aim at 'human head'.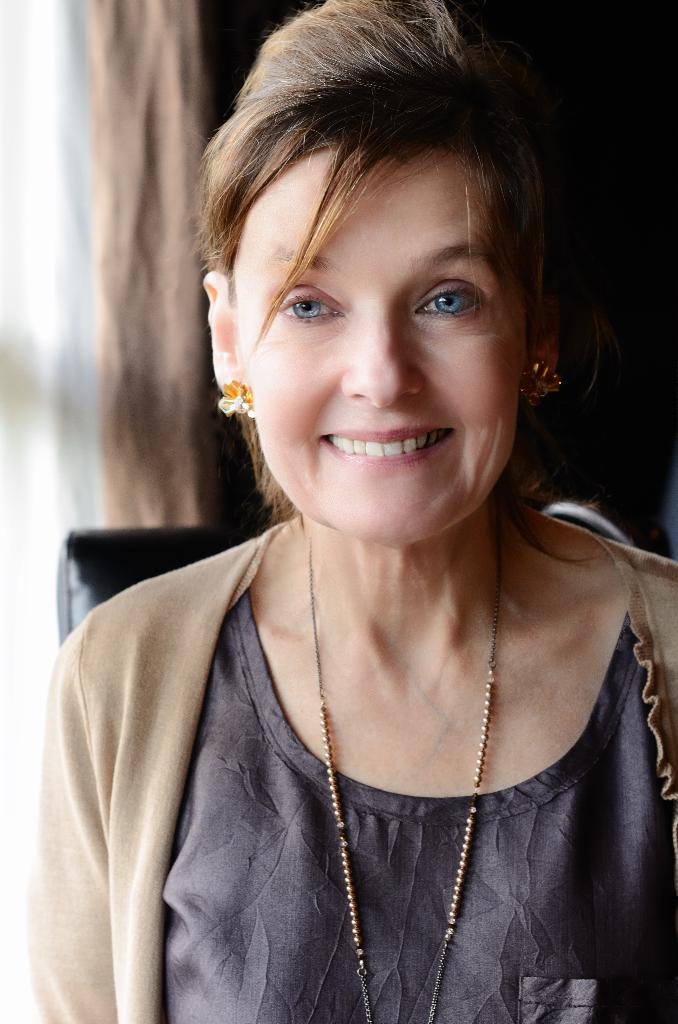
Aimed at Rect(198, 42, 555, 529).
